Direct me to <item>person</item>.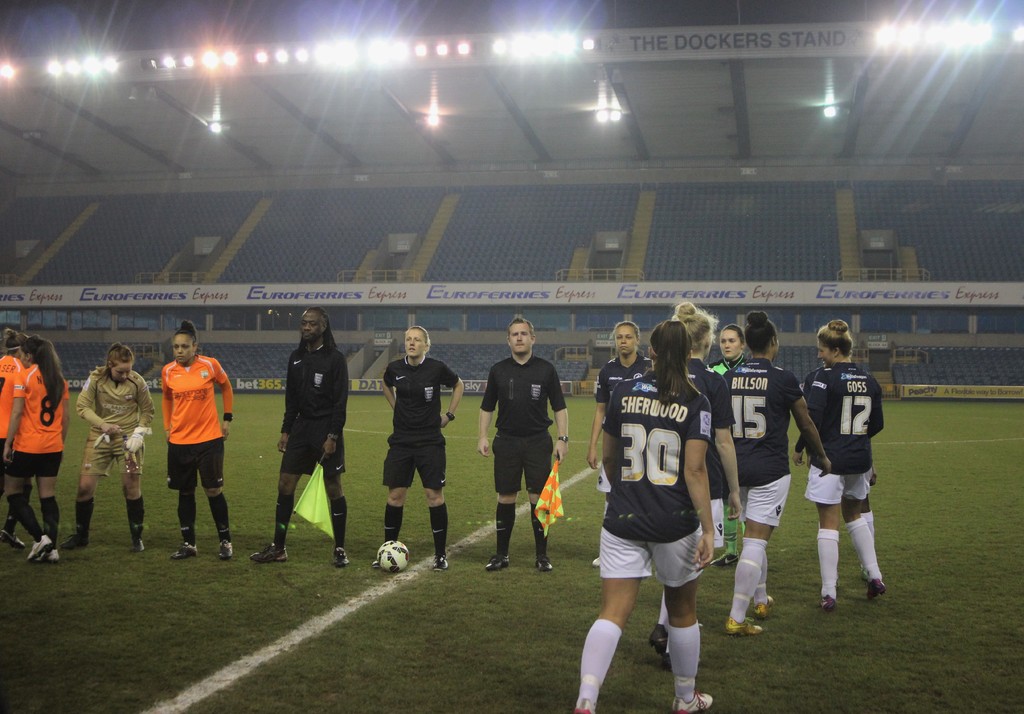
Direction: x1=161, y1=320, x2=234, y2=560.
